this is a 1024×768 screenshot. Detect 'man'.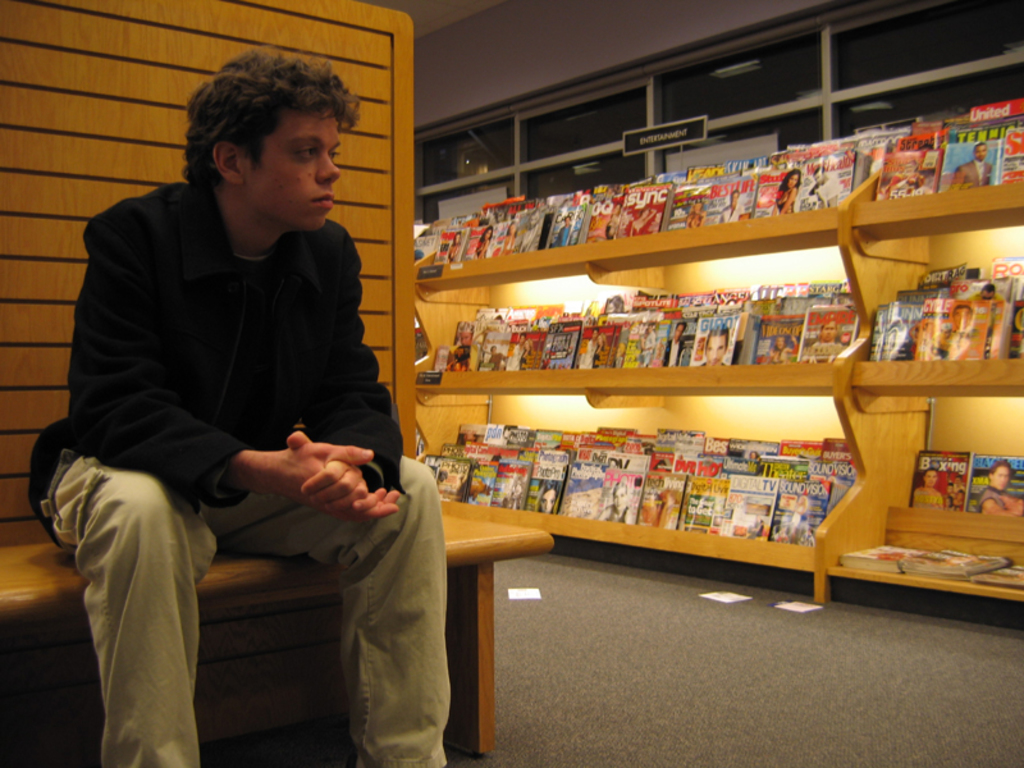
bbox(49, 50, 471, 767).
